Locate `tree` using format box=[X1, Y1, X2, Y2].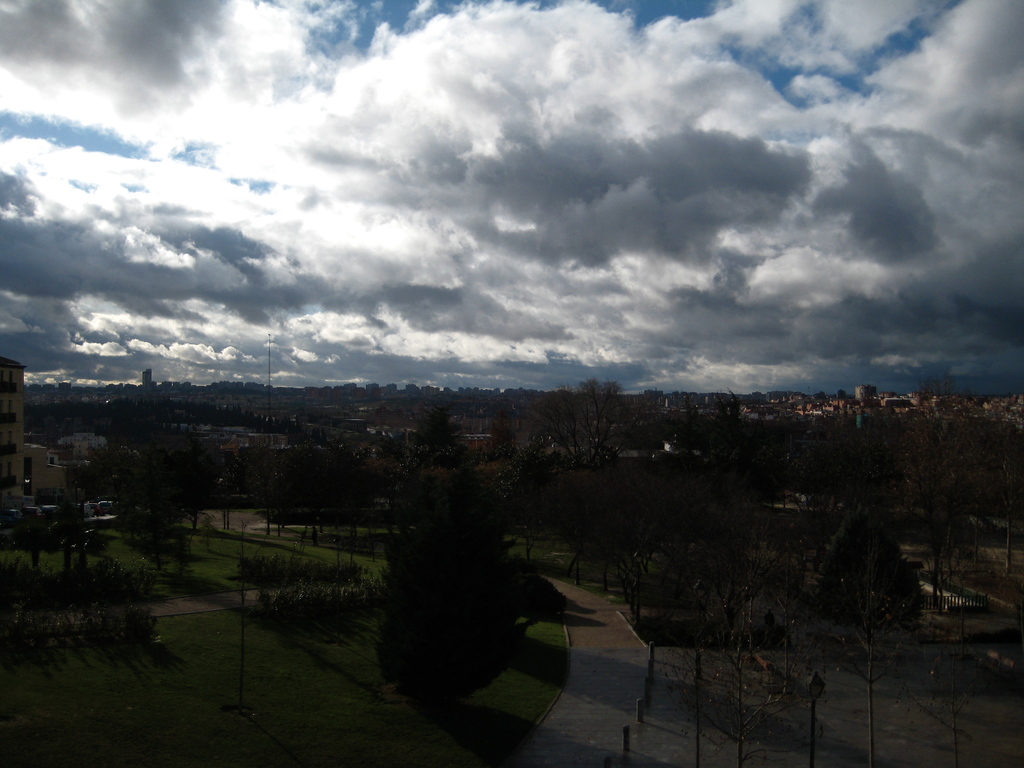
box=[400, 434, 503, 523].
